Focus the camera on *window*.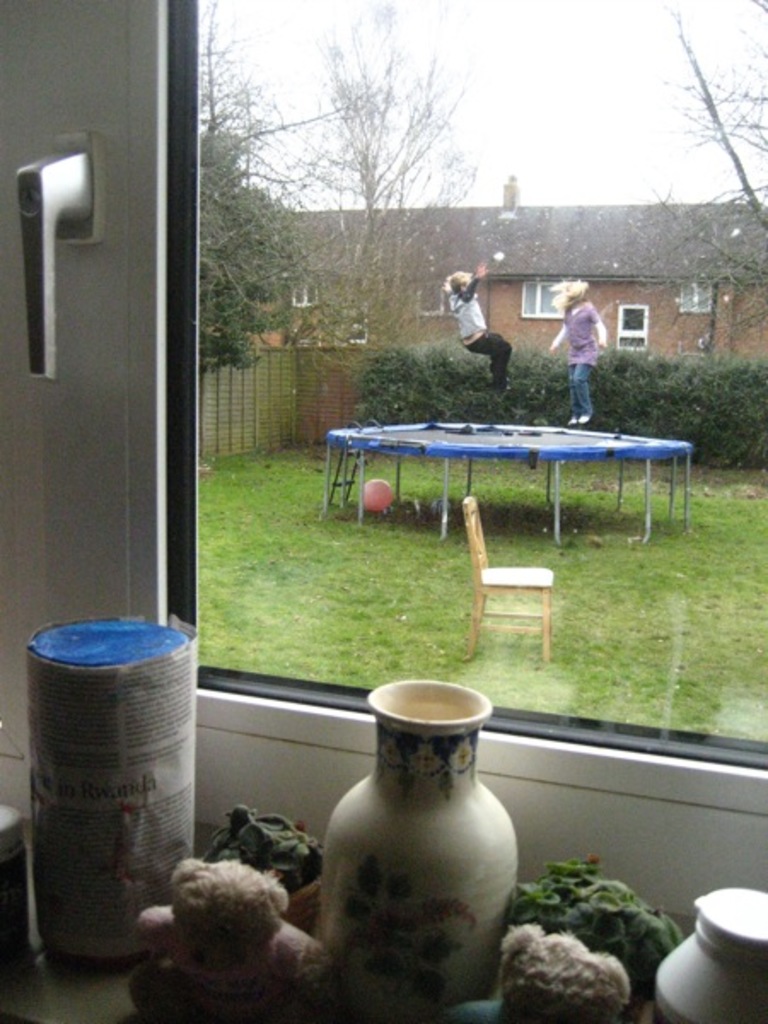
Focus region: left=411, top=283, right=447, bottom=321.
